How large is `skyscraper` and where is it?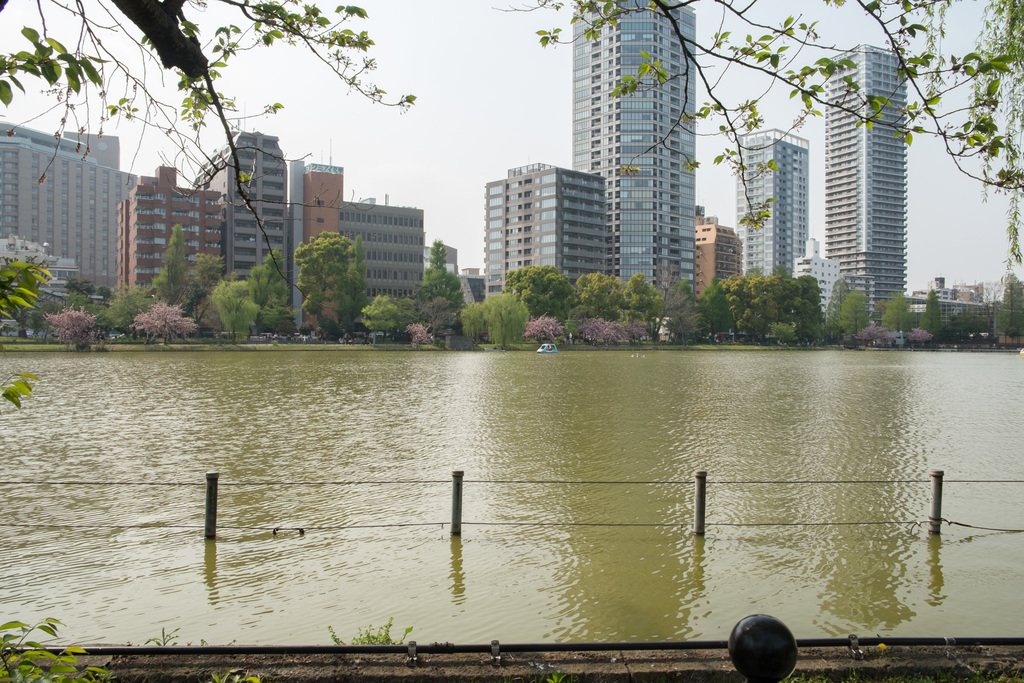
Bounding box: 817,45,909,317.
